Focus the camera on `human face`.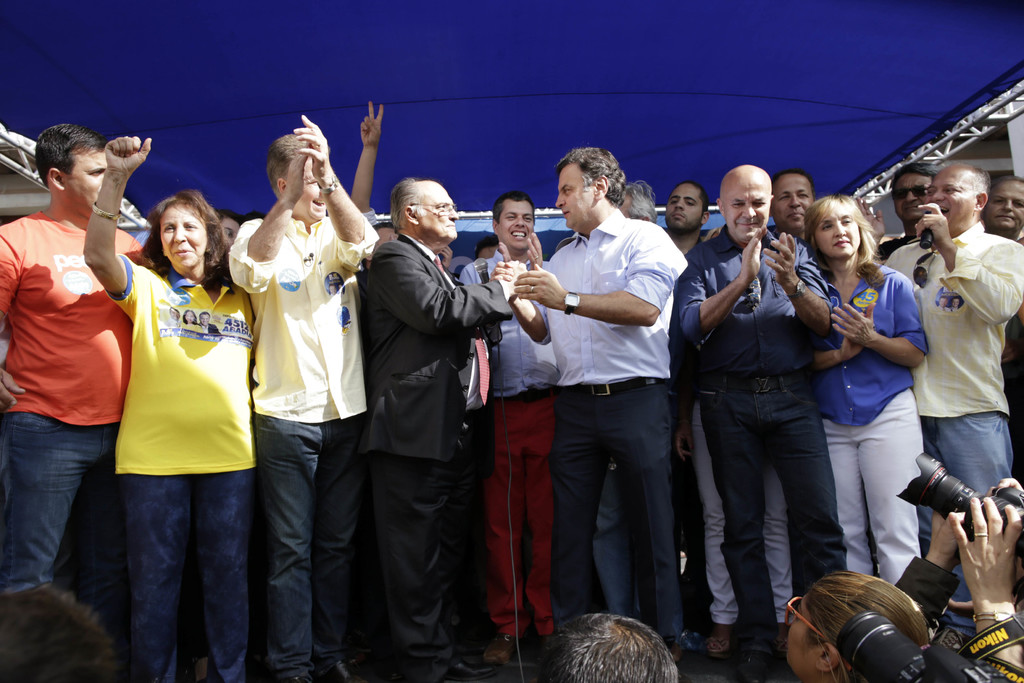
Focus region: [left=68, top=143, right=104, bottom=218].
